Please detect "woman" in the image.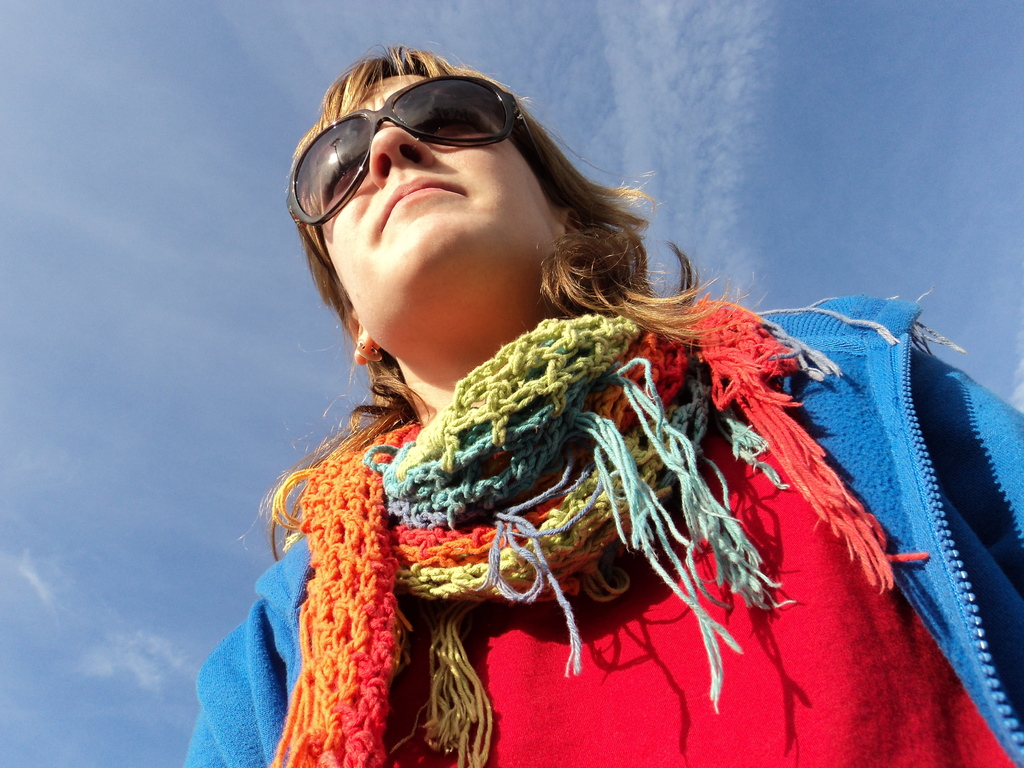
locate(220, 66, 957, 738).
